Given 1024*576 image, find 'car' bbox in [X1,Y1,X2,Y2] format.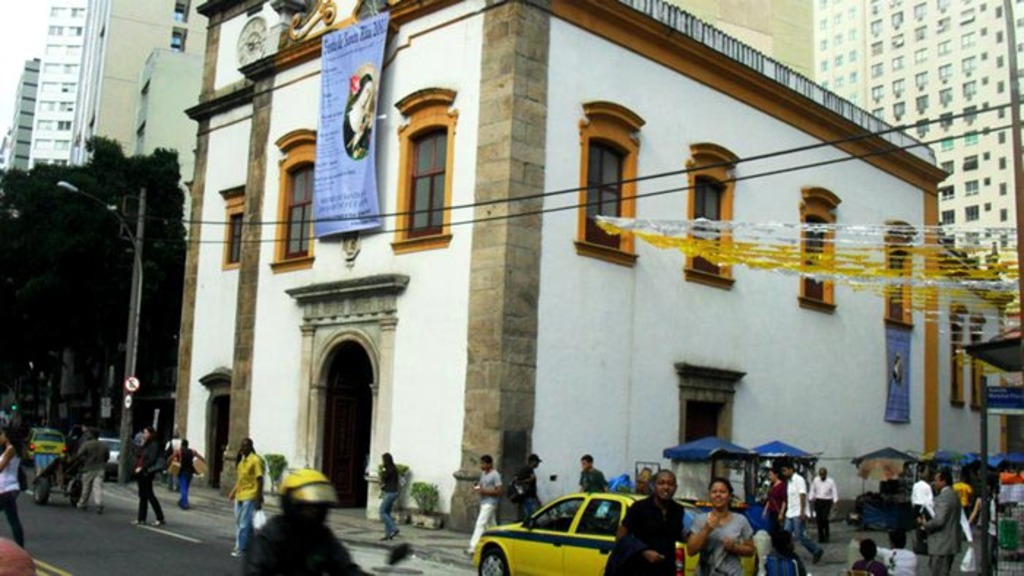
[98,440,123,474].
